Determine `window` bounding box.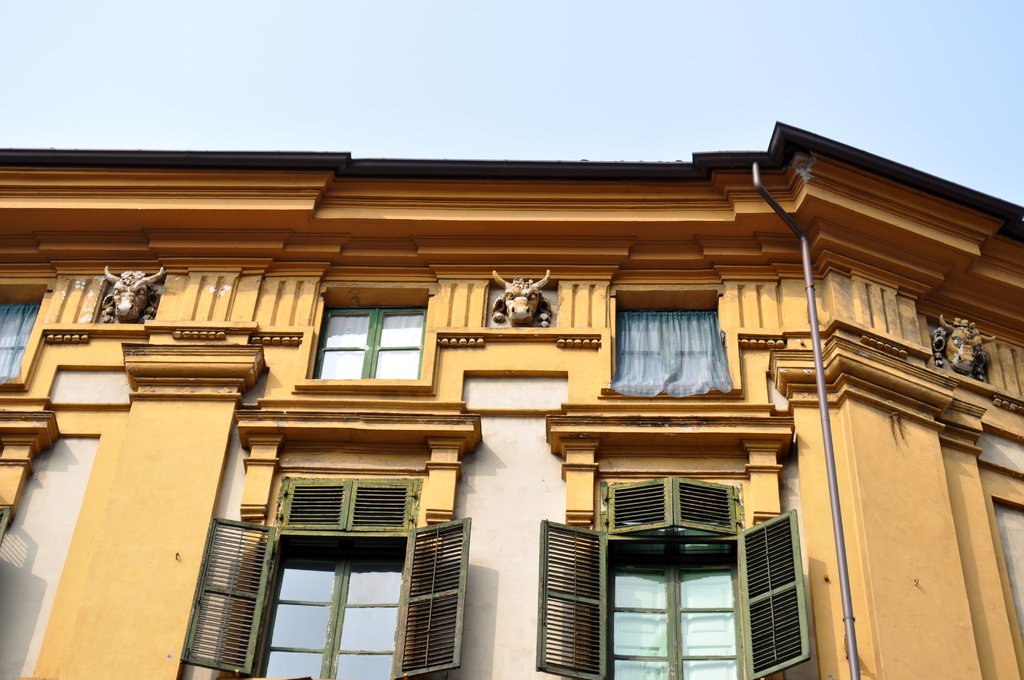
Determined: detection(188, 464, 474, 679).
